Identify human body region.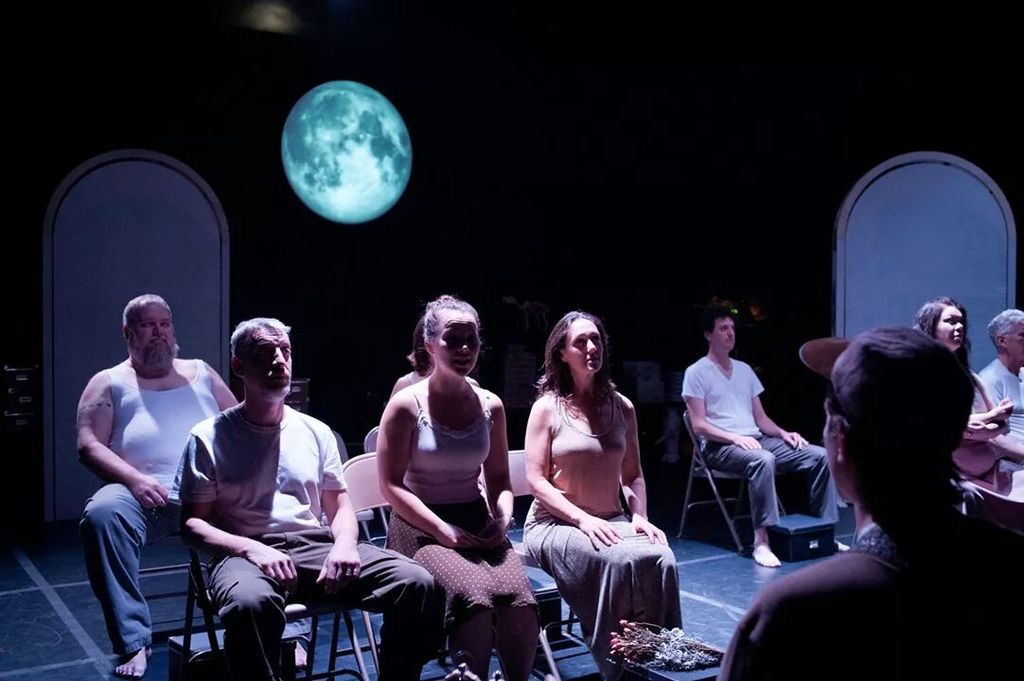
Region: x1=719, y1=515, x2=1023, y2=680.
